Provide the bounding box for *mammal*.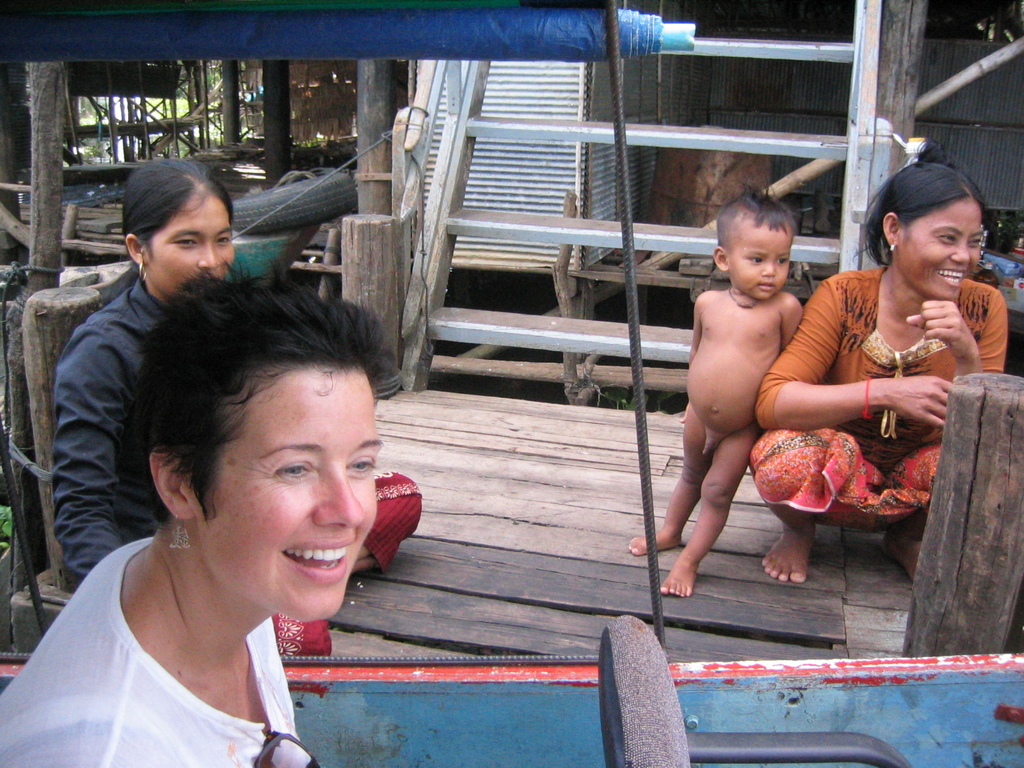
<region>745, 198, 989, 584</region>.
